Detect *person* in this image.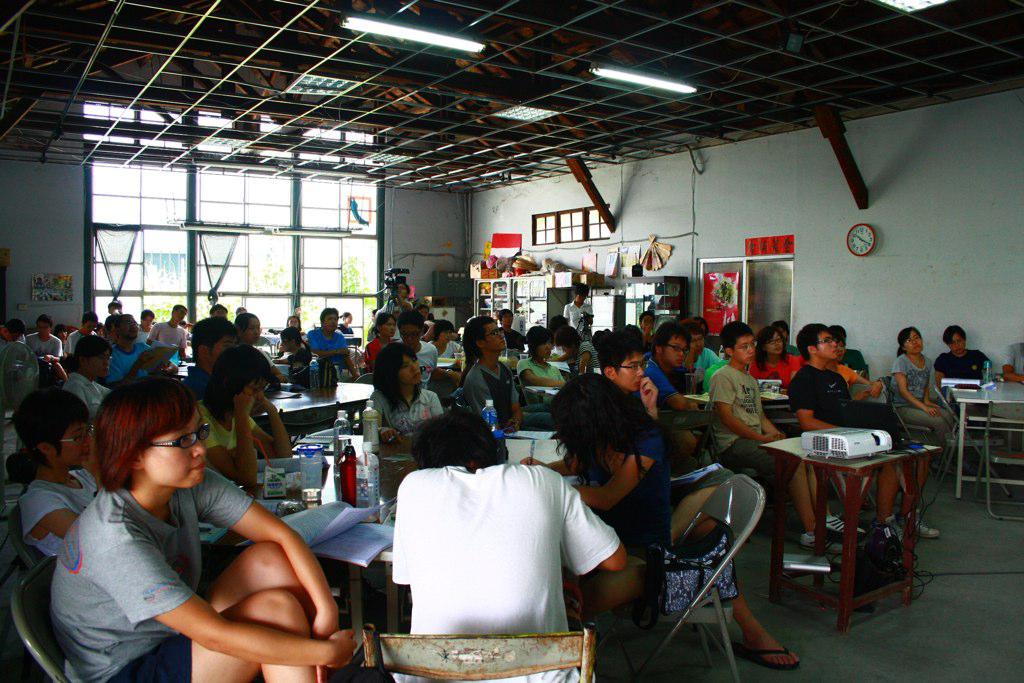
Detection: locate(750, 316, 800, 386).
